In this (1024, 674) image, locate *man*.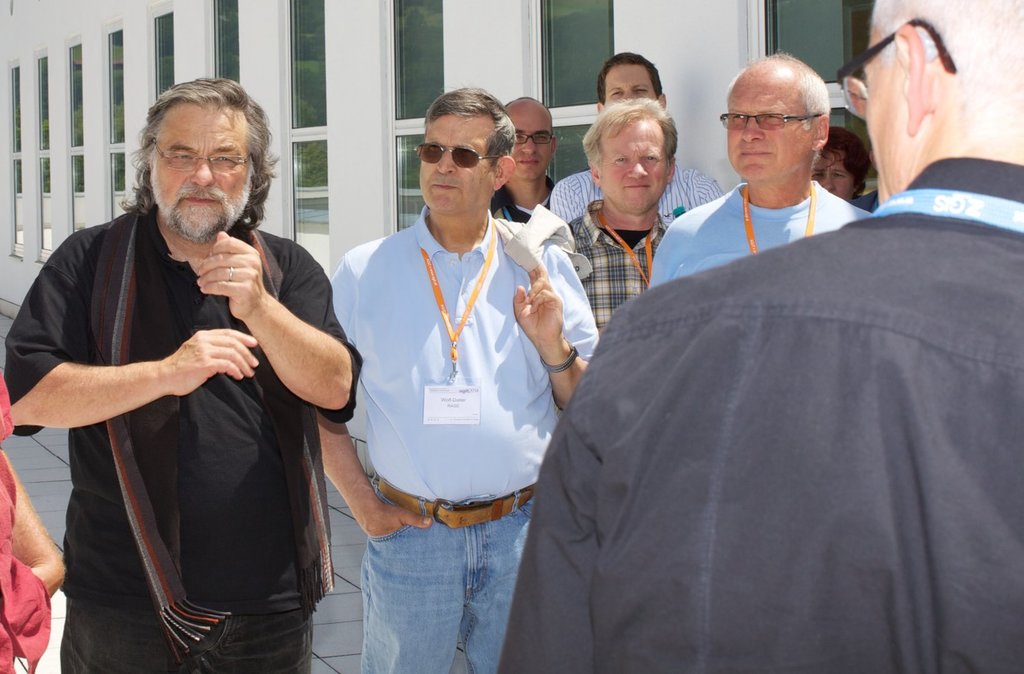
Bounding box: select_region(644, 53, 869, 288).
